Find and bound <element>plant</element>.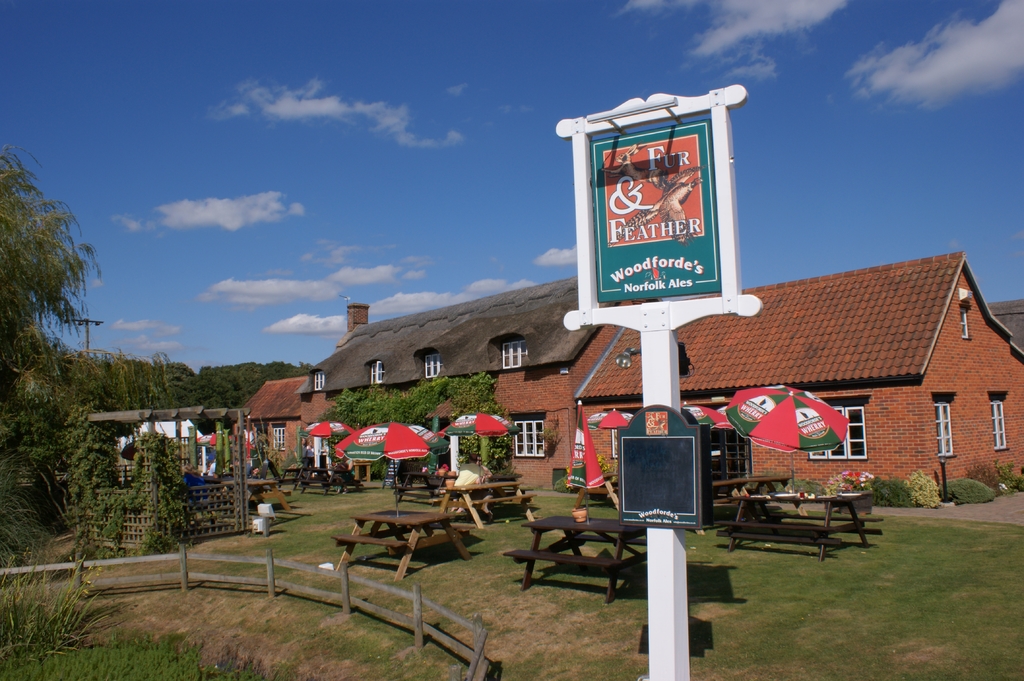
Bound: detection(860, 471, 921, 509).
